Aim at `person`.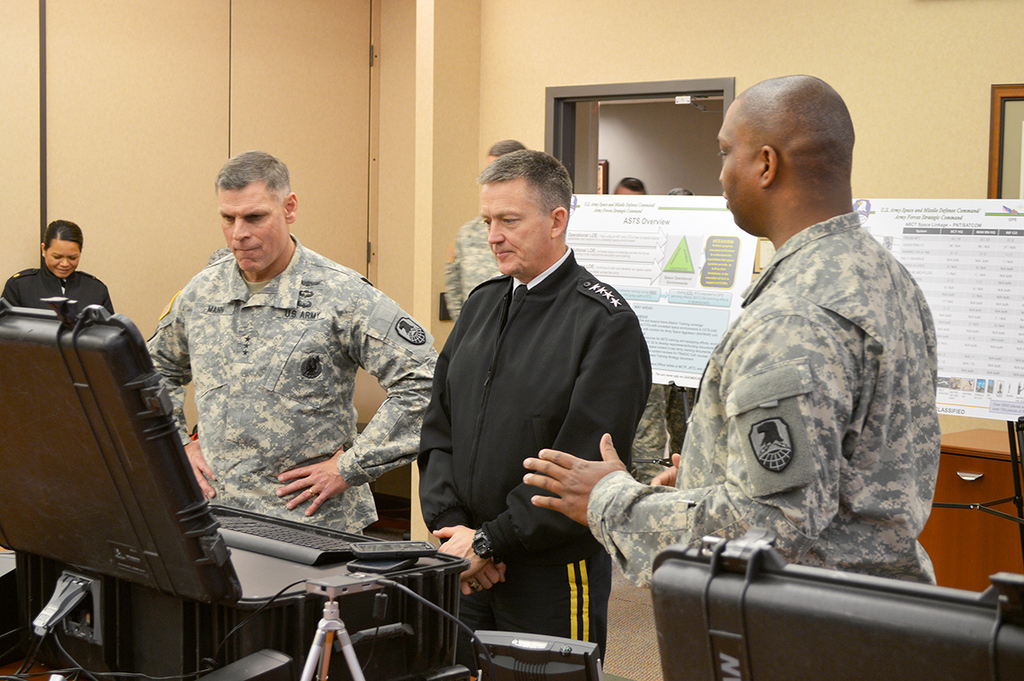
Aimed at x1=426 y1=141 x2=654 y2=680.
